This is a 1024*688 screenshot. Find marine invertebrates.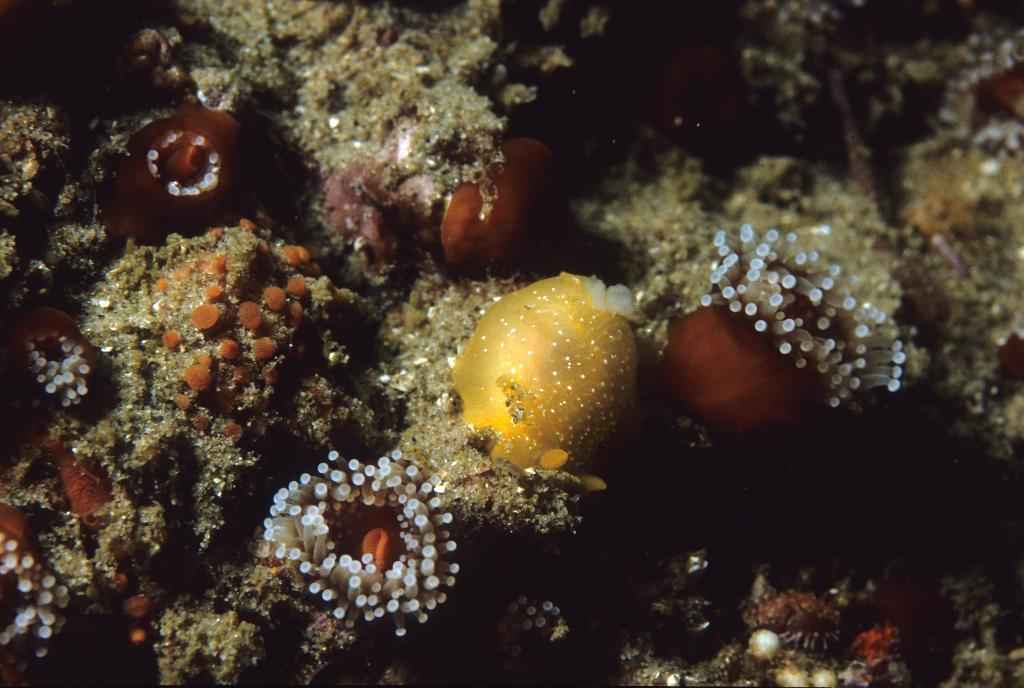
Bounding box: <box>218,334,243,357</box>.
